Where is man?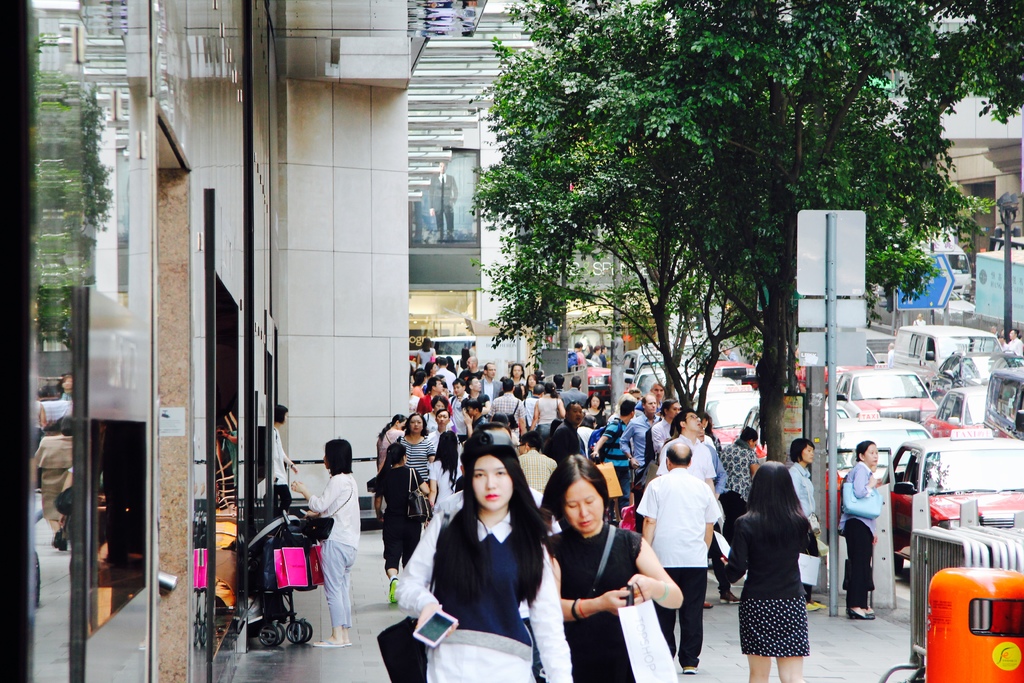
select_region(566, 340, 588, 390).
